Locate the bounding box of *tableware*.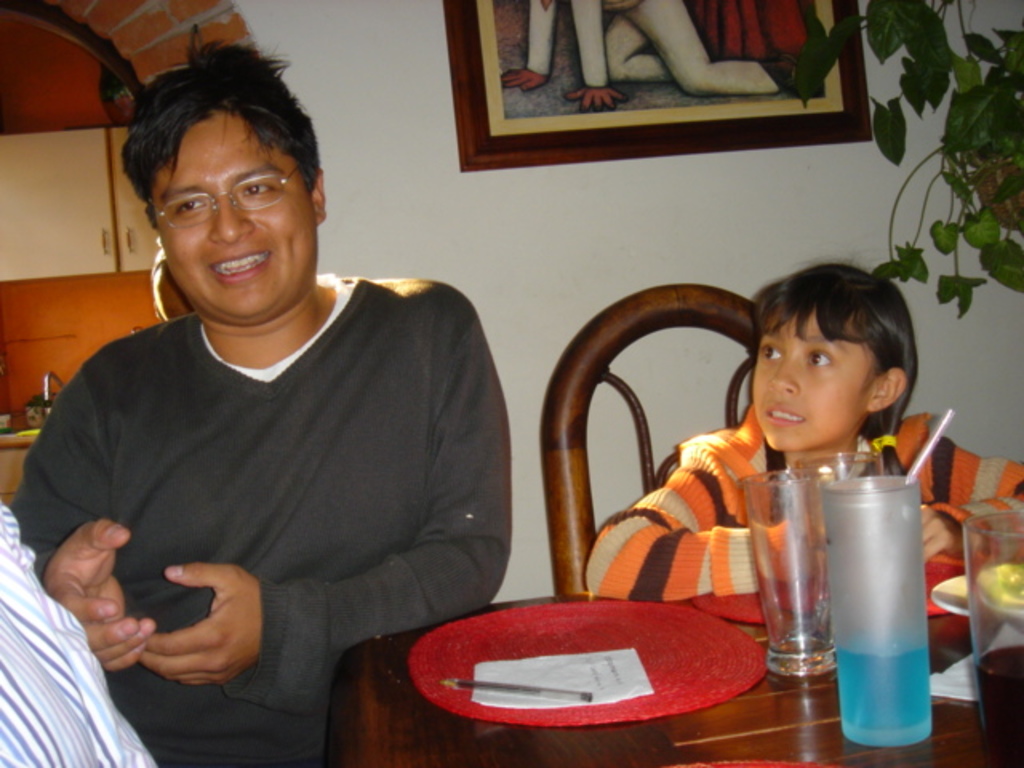
Bounding box: crop(934, 566, 1022, 616).
